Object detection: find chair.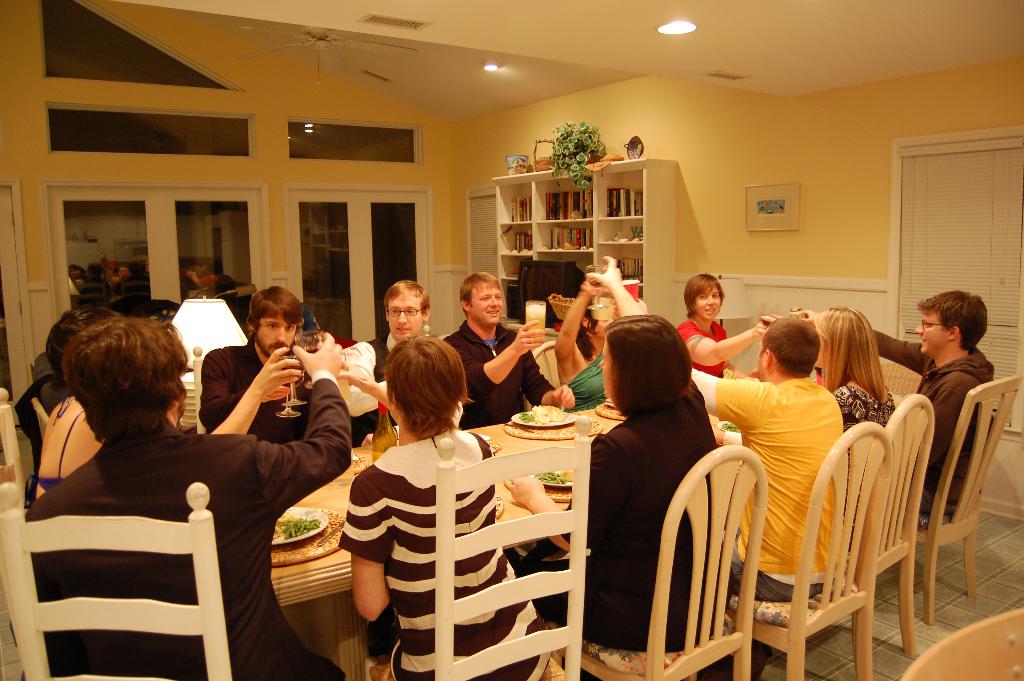
(527, 340, 565, 408).
